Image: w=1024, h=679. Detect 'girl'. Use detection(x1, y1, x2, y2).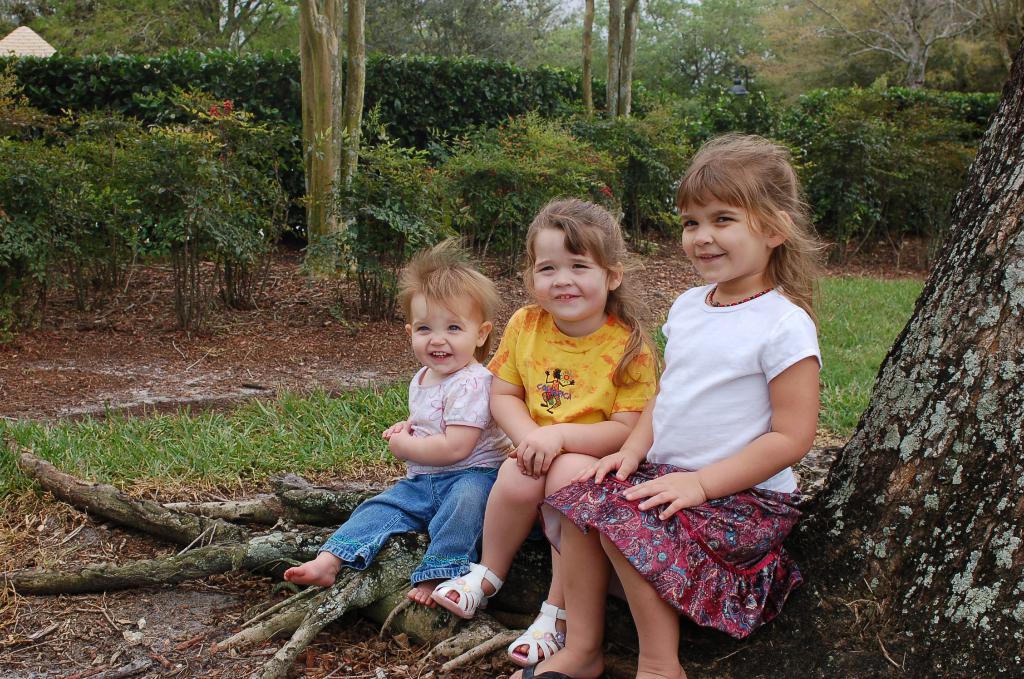
detection(506, 129, 831, 678).
